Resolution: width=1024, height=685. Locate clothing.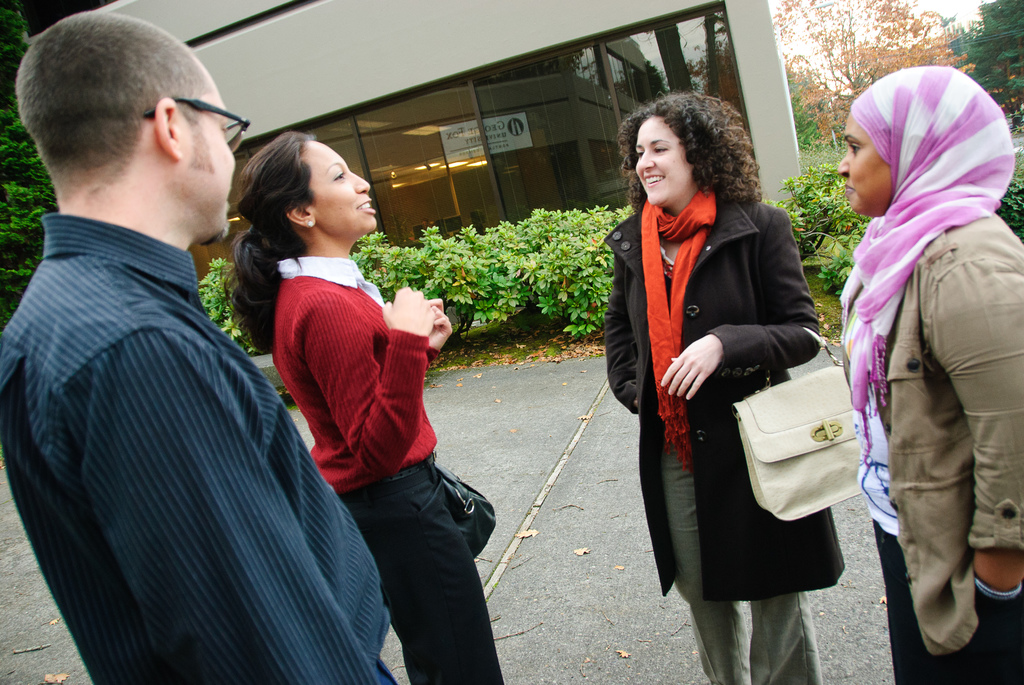
[left=266, top=261, right=507, bottom=684].
